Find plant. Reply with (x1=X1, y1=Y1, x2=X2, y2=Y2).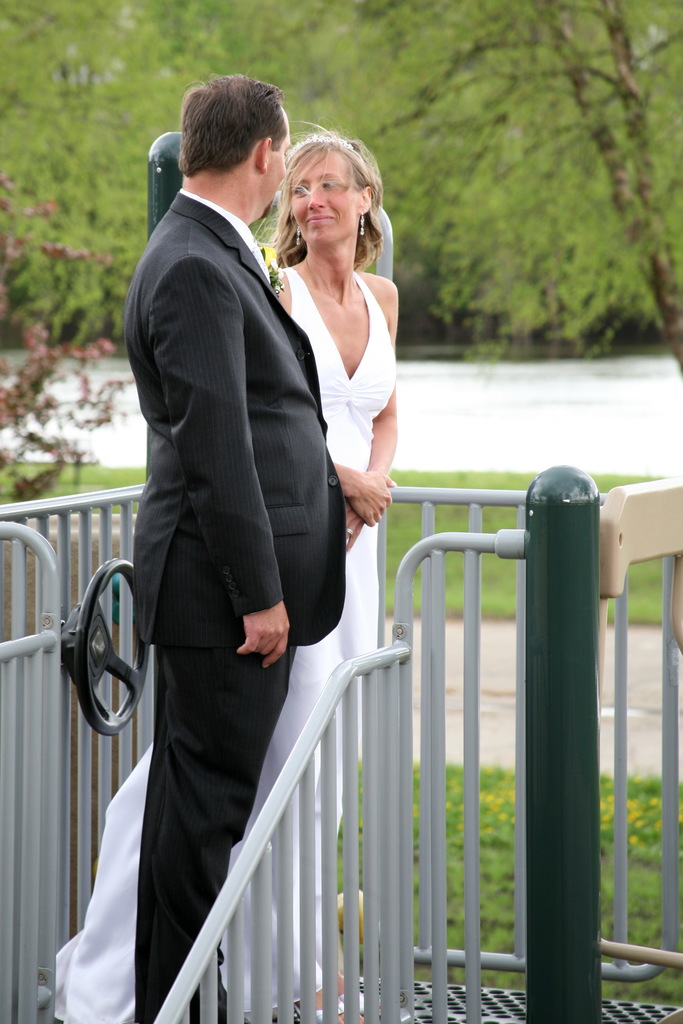
(x1=472, y1=550, x2=516, y2=620).
